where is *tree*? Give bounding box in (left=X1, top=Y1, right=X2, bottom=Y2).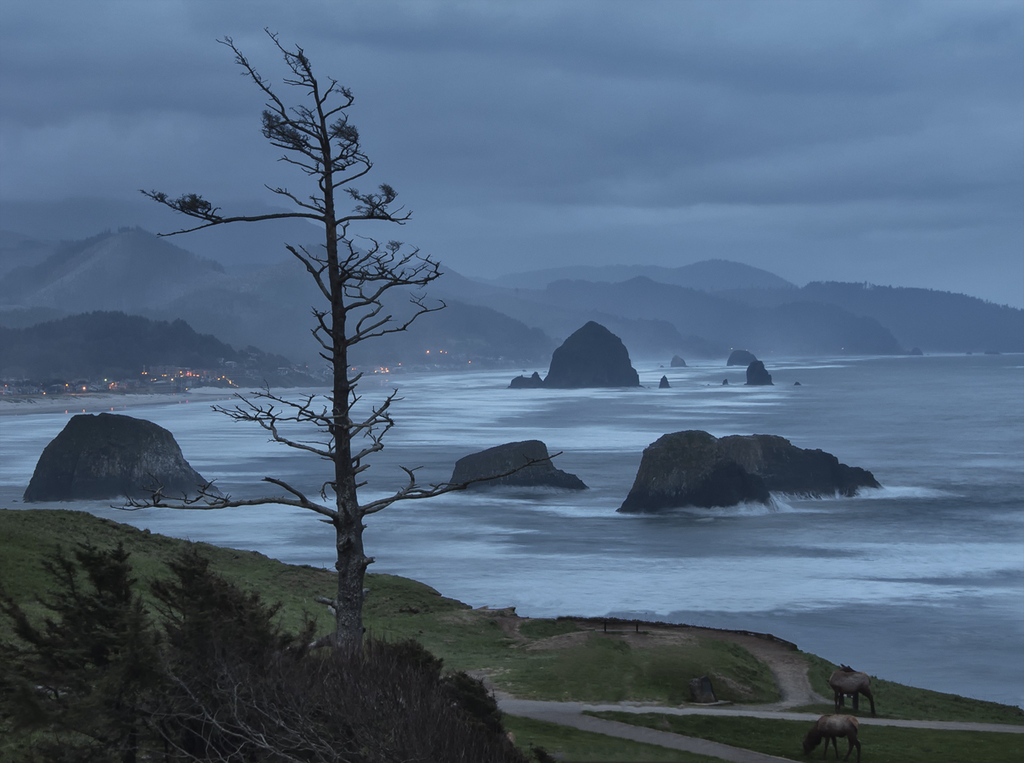
(left=210, top=18, right=435, bottom=726).
